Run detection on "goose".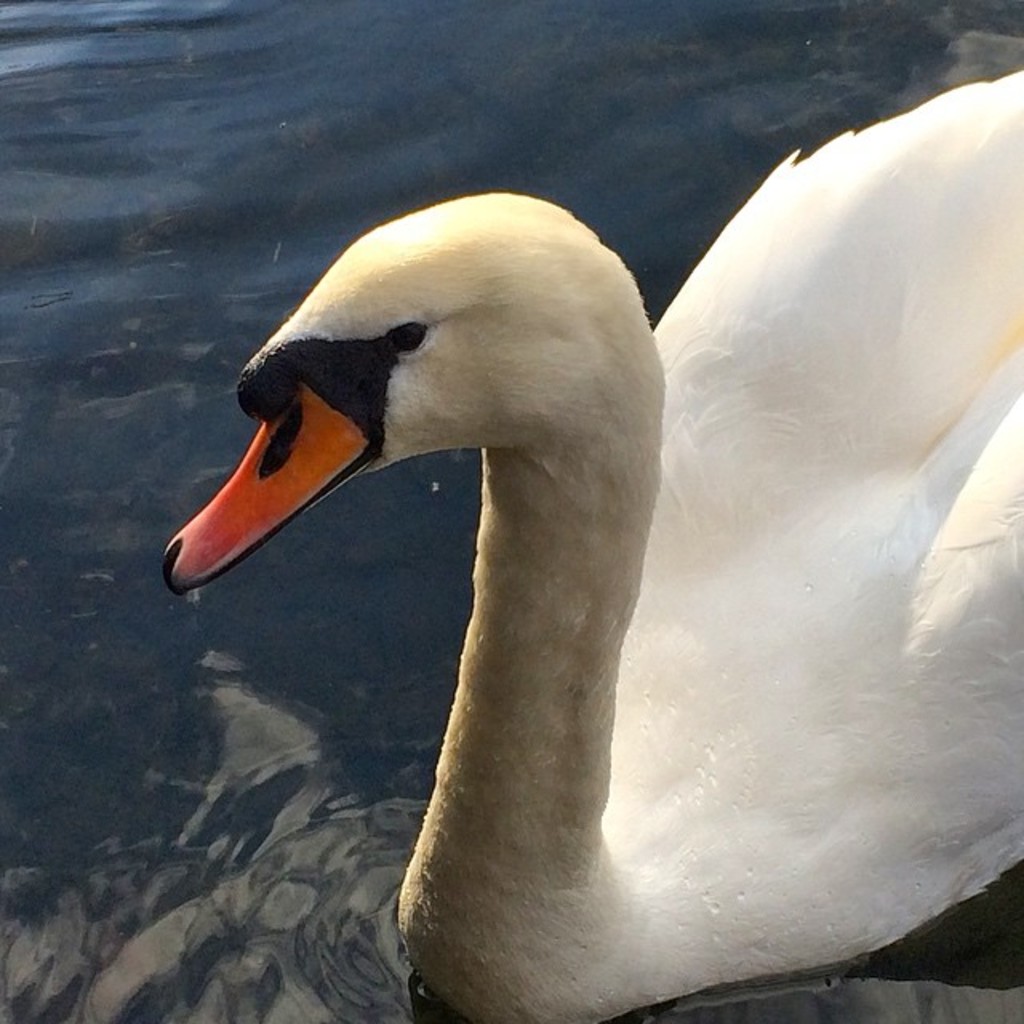
Result: [162,160,958,1023].
